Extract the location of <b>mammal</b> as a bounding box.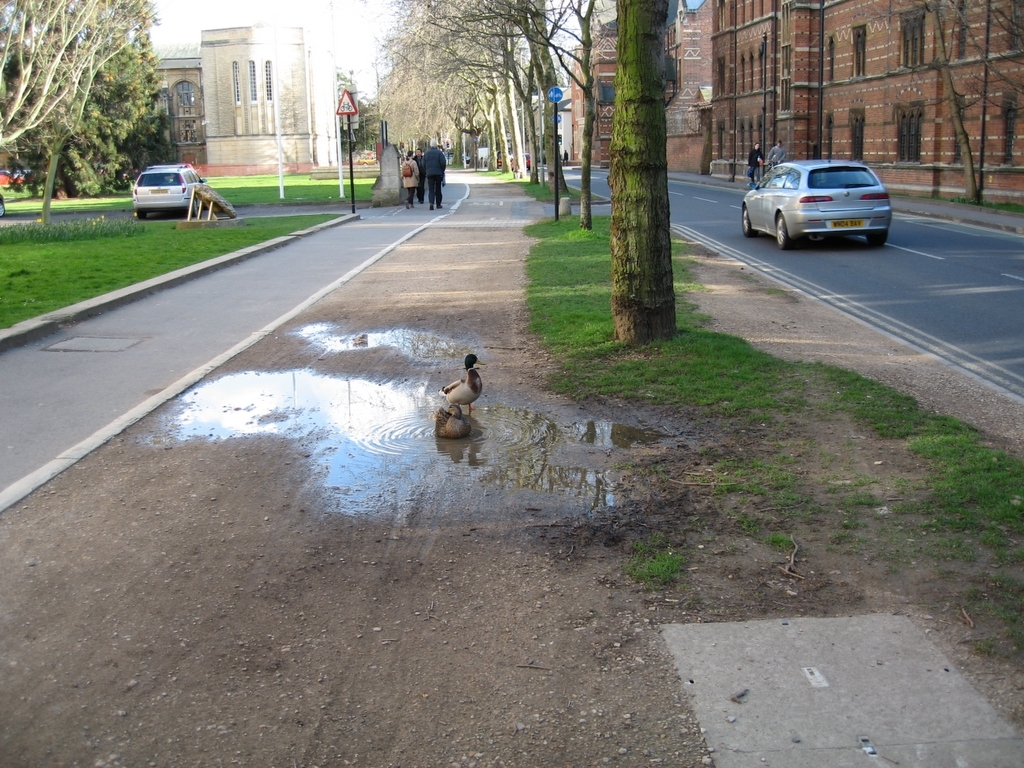
BBox(563, 148, 568, 164).
